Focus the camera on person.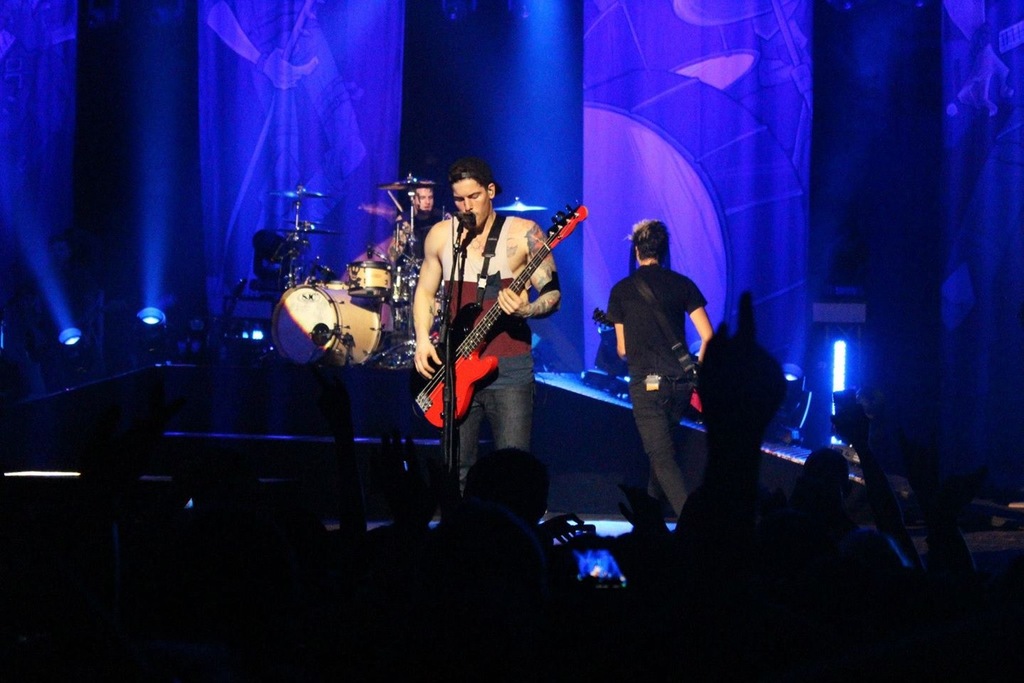
Focus region: <box>339,173,458,280</box>.
